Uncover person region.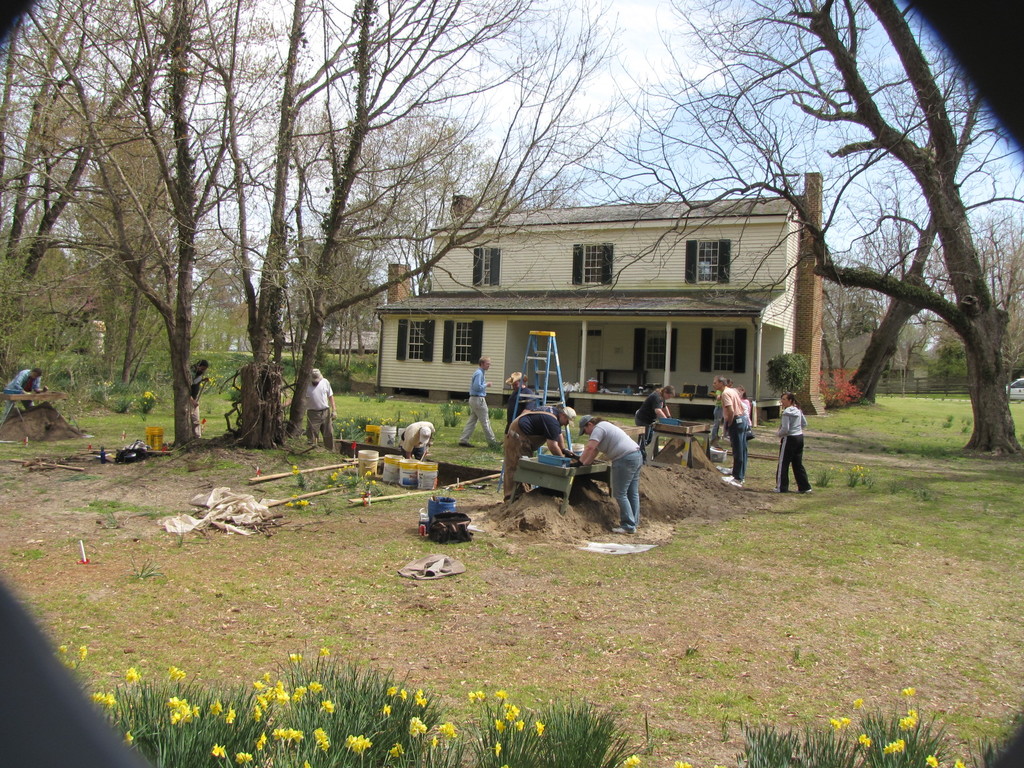
Uncovered: (505, 401, 578, 499).
